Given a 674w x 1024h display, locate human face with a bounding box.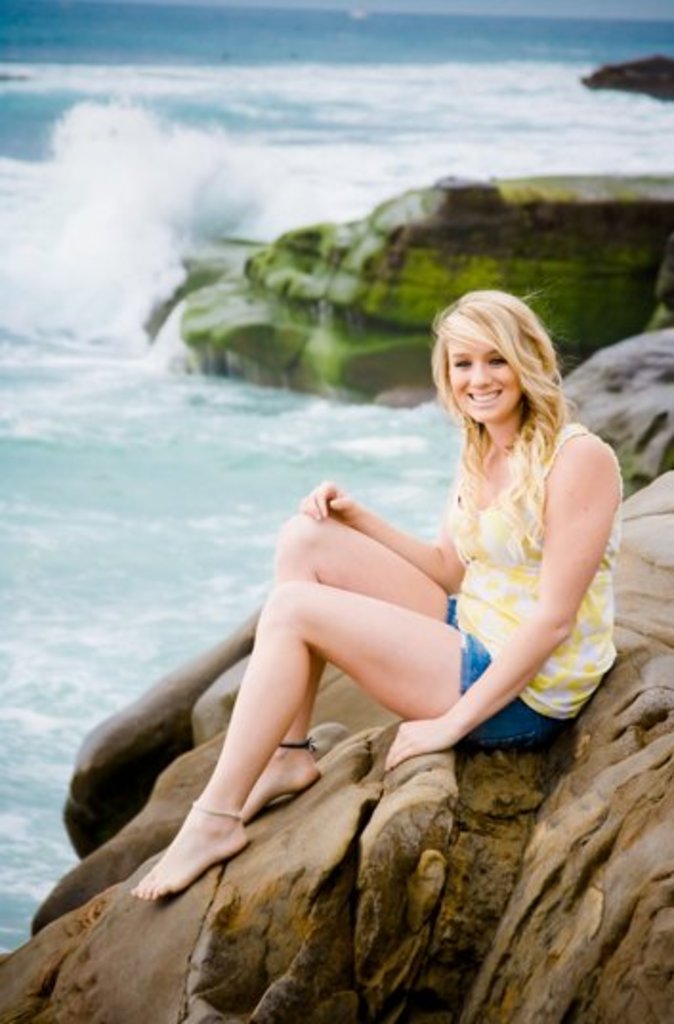
Located: (left=445, top=336, right=519, bottom=424).
